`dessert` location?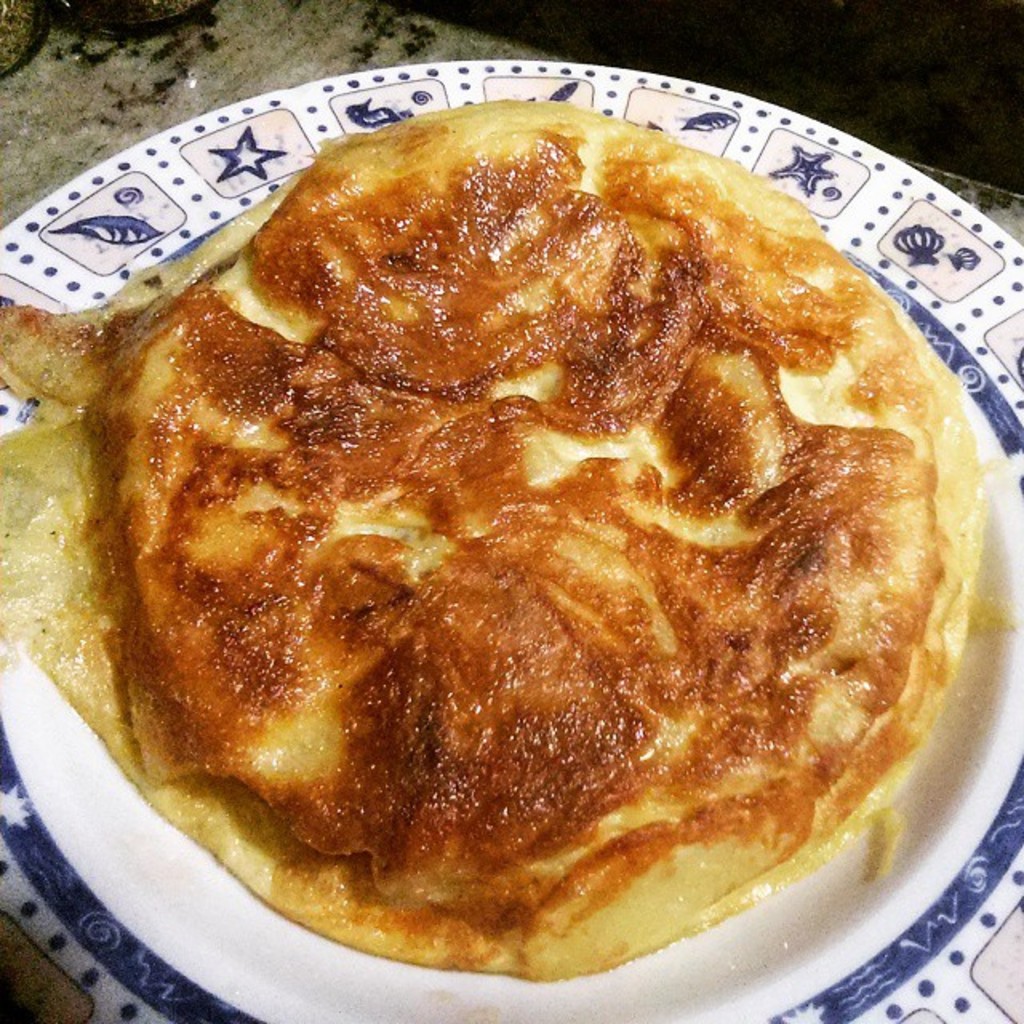
Rect(99, 136, 960, 923)
